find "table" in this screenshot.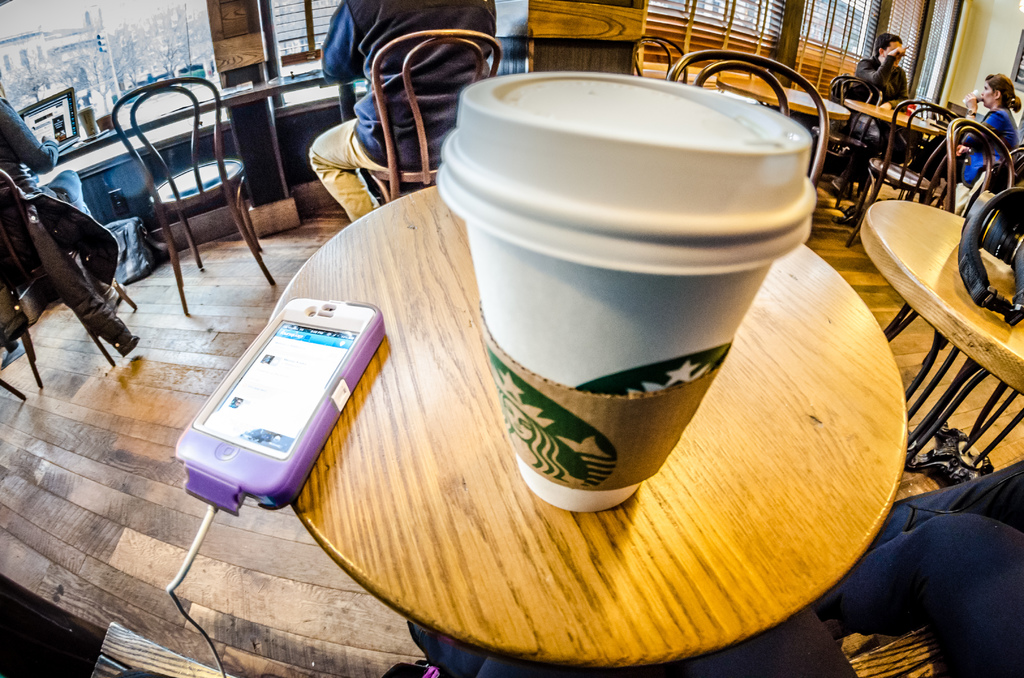
The bounding box for "table" is crop(843, 101, 938, 176).
